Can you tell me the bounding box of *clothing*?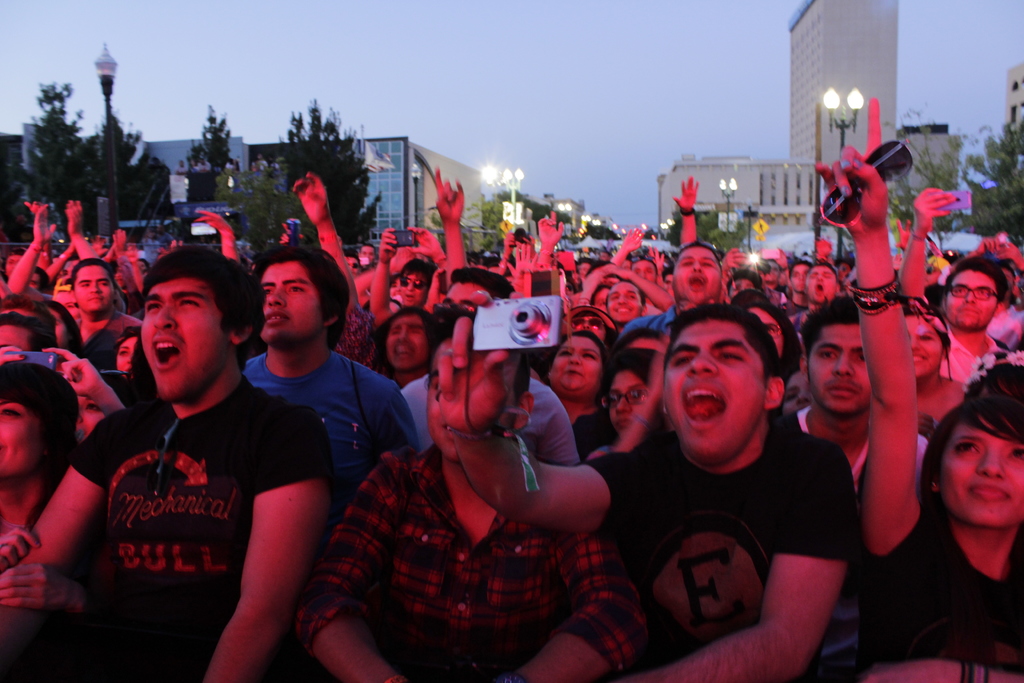
BBox(989, 315, 1023, 351).
